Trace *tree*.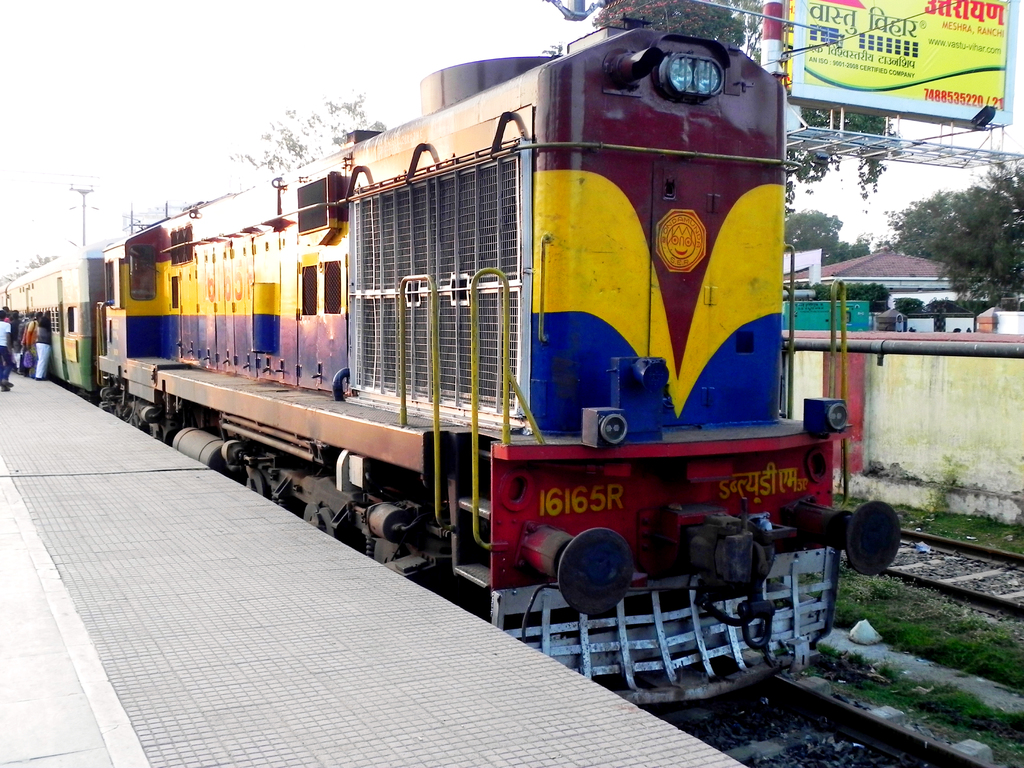
Traced to region(787, 209, 868, 262).
